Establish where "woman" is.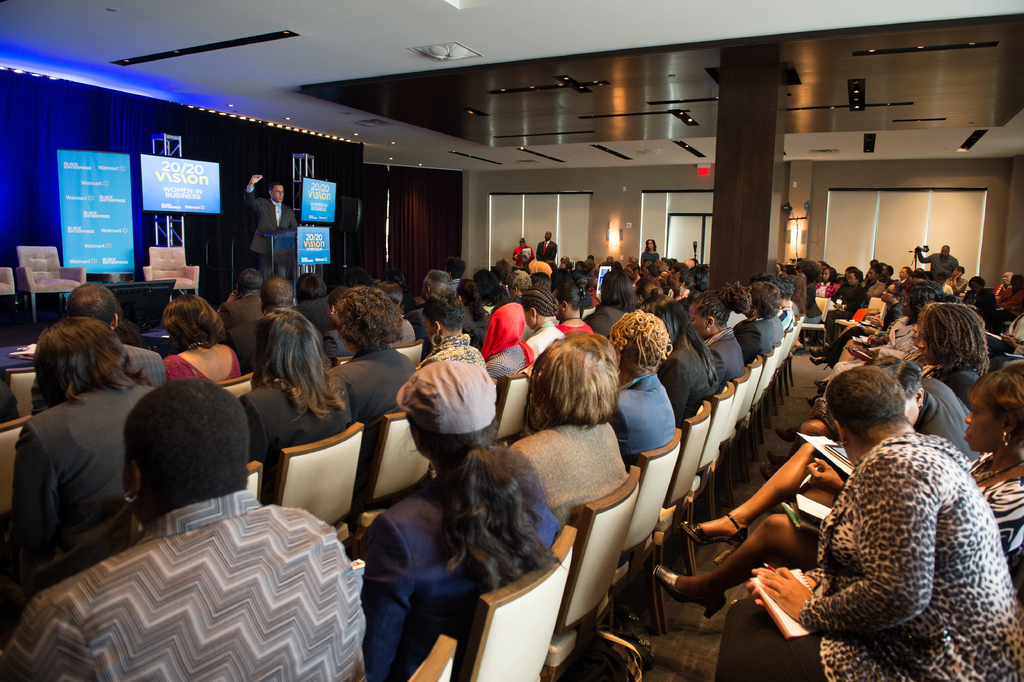
Established at <bbox>8, 316, 175, 579</bbox>.
